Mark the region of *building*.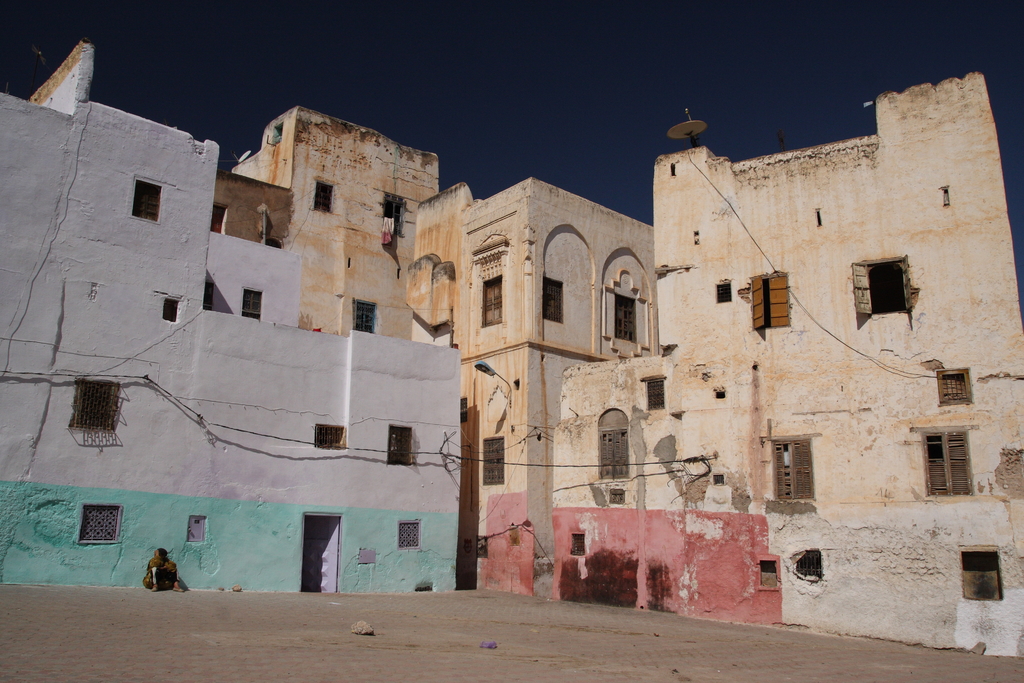
Region: bbox=[200, 228, 304, 325].
